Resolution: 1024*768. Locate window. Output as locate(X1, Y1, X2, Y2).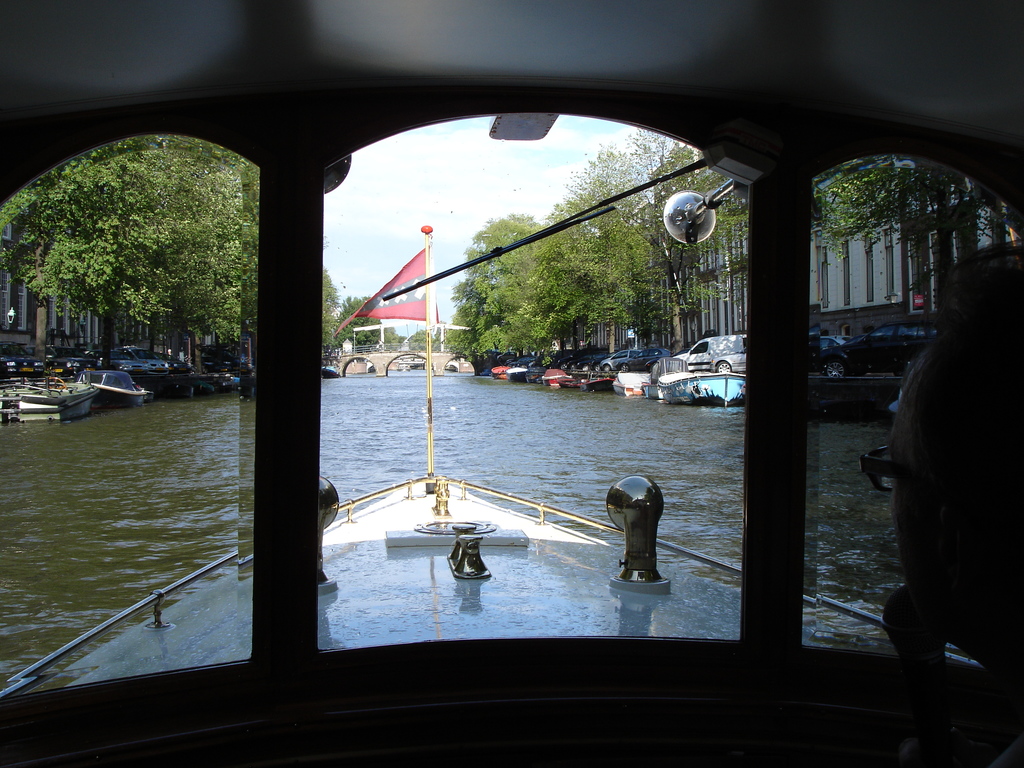
locate(863, 233, 877, 305).
